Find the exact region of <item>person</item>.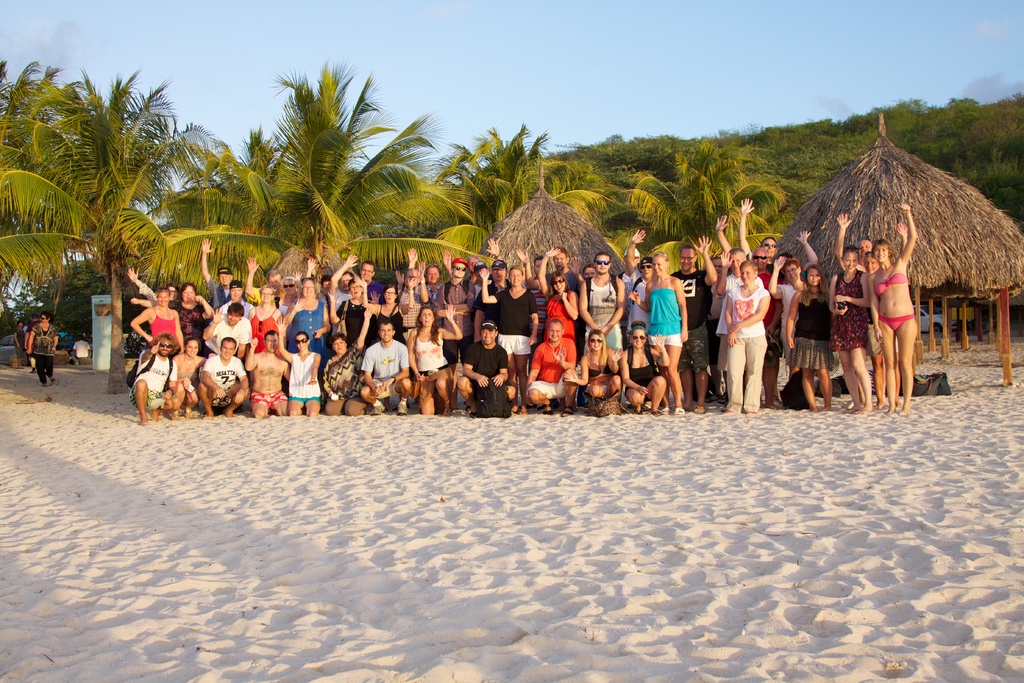
Exact region: Rect(579, 247, 625, 348).
